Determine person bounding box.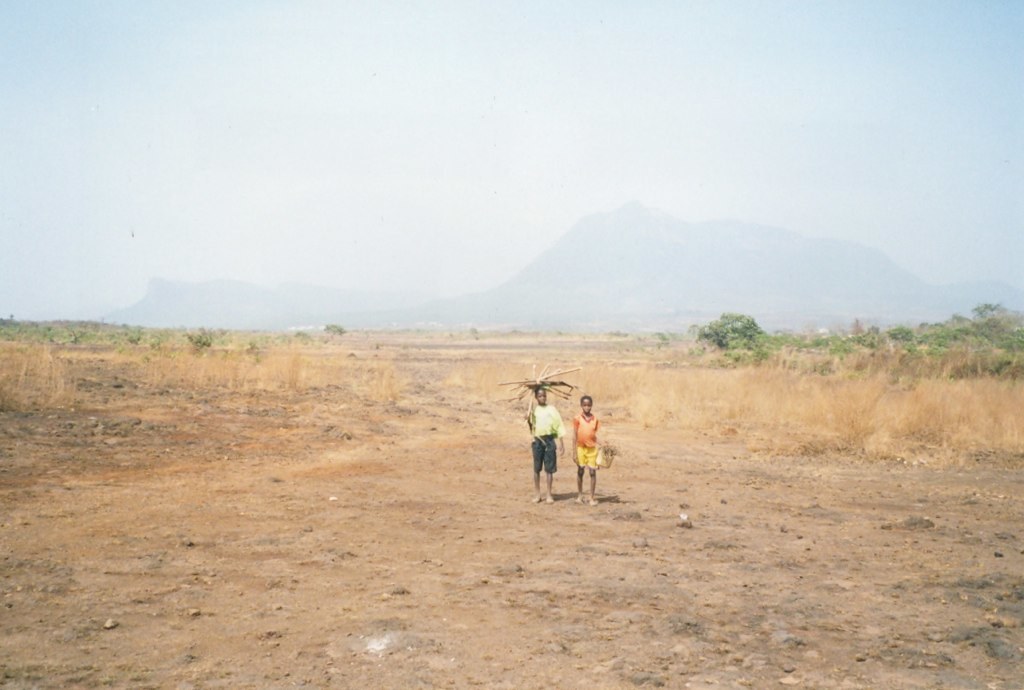
Determined: <region>525, 387, 567, 509</region>.
